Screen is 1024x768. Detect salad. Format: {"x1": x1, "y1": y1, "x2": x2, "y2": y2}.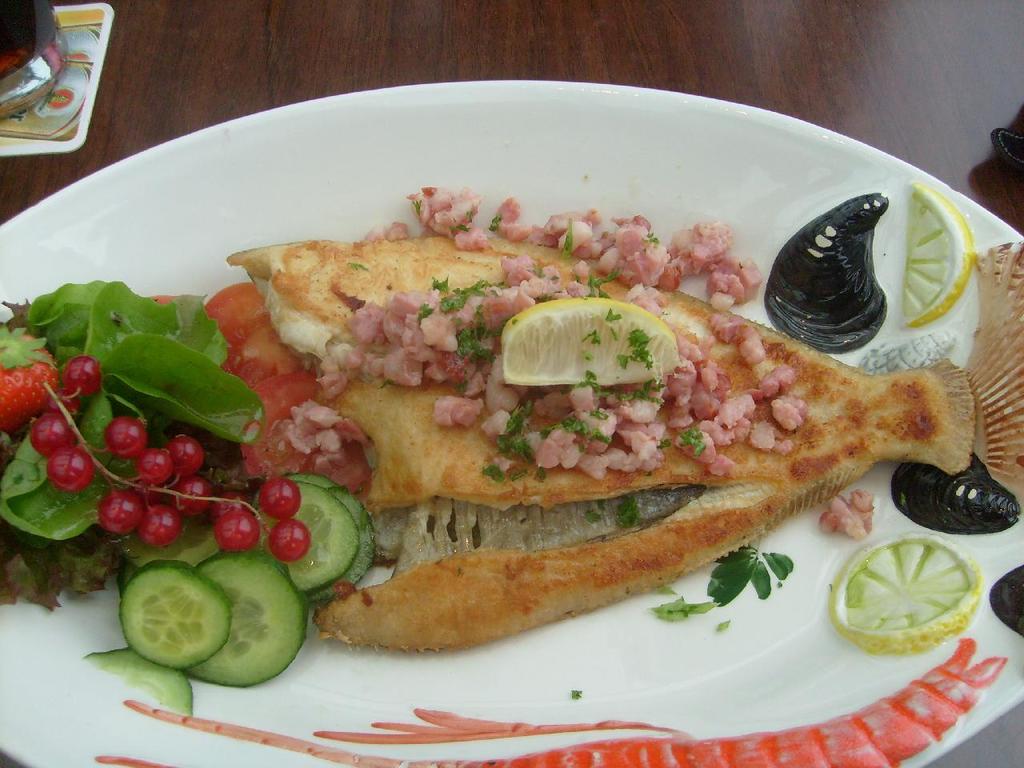
{"x1": 0, "y1": 219, "x2": 365, "y2": 718}.
